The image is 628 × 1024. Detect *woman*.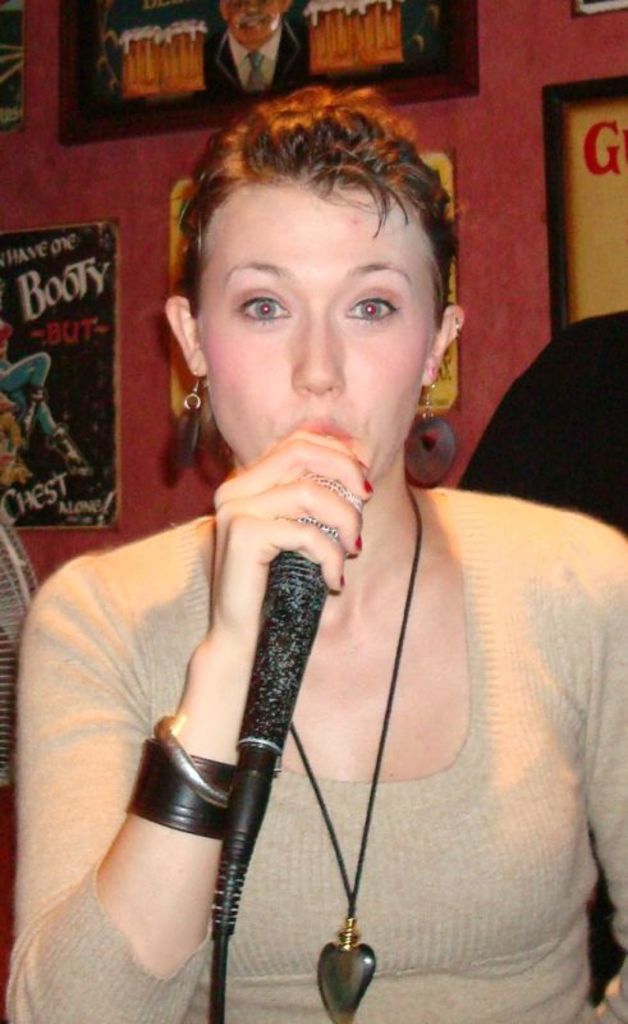
Detection: box(5, 84, 627, 1023).
